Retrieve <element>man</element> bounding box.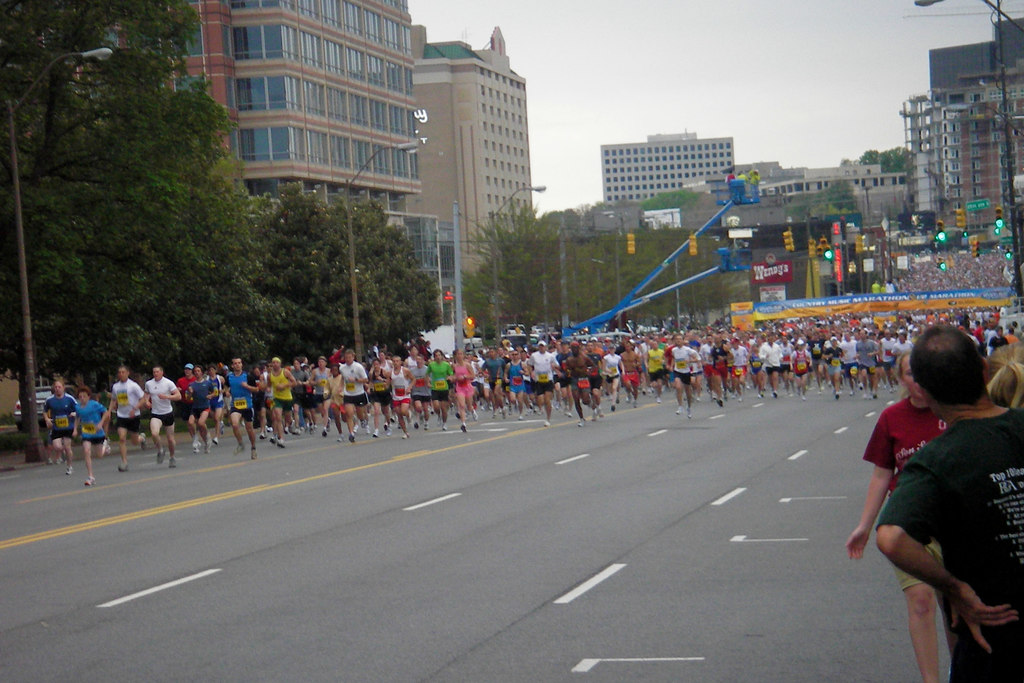
Bounding box: select_region(707, 334, 737, 412).
